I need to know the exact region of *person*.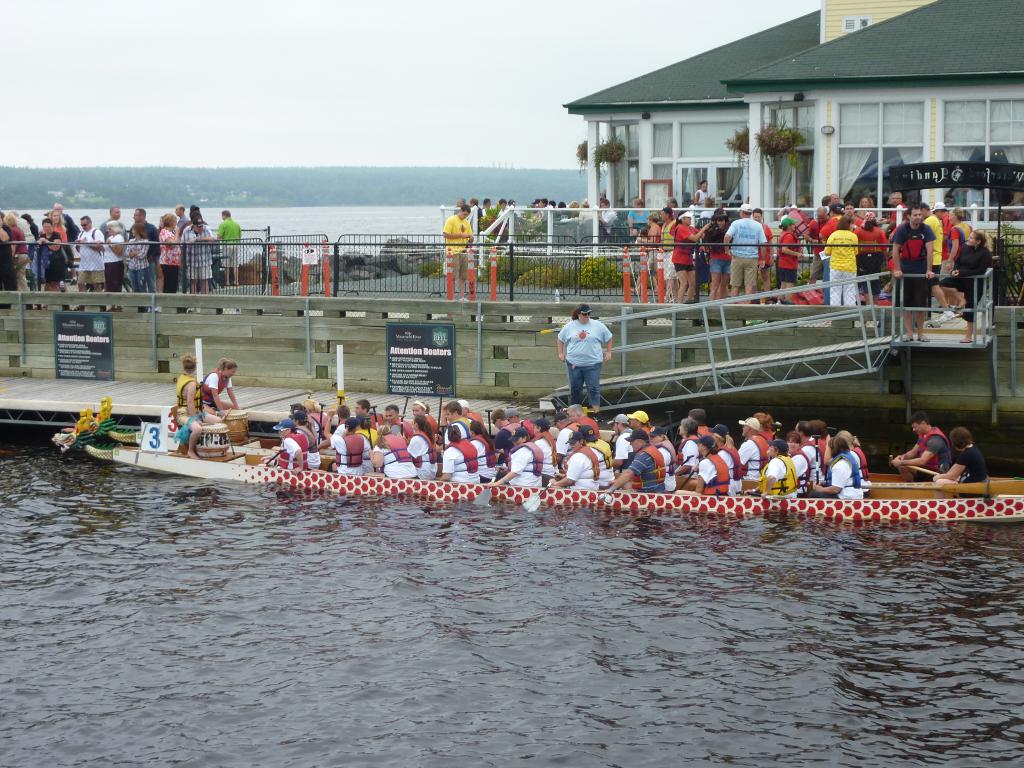
Region: rect(501, 409, 537, 440).
